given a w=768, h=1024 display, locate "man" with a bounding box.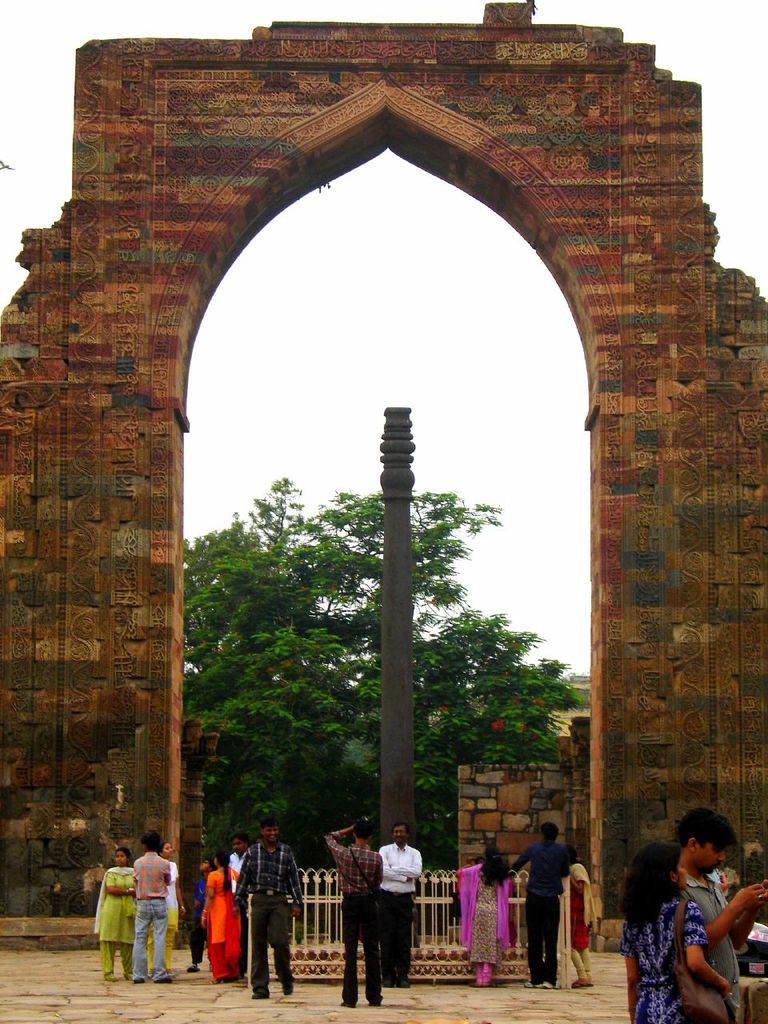
Located: l=222, t=832, r=250, b=977.
